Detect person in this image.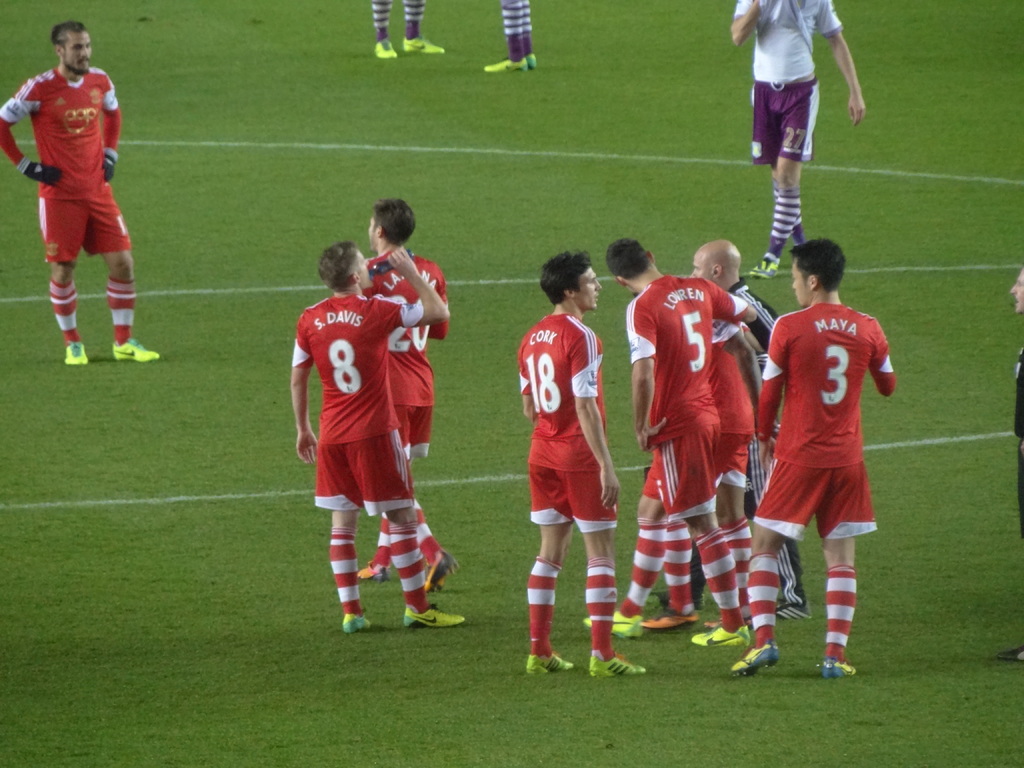
Detection: bbox(748, 231, 900, 675).
